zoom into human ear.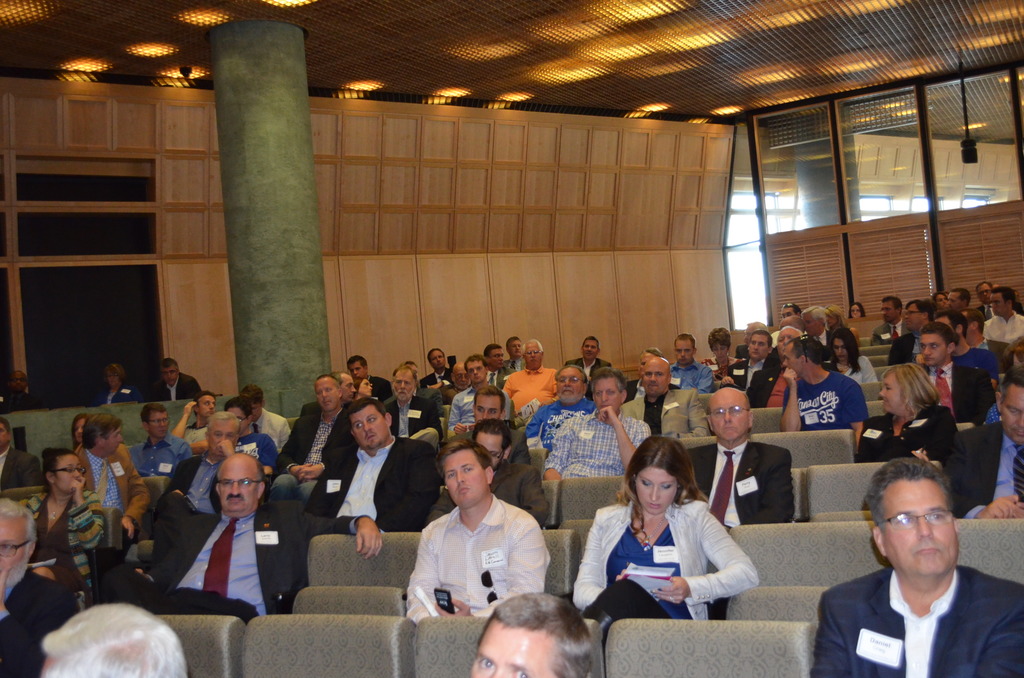
Zoom target: [486, 467, 495, 480].
